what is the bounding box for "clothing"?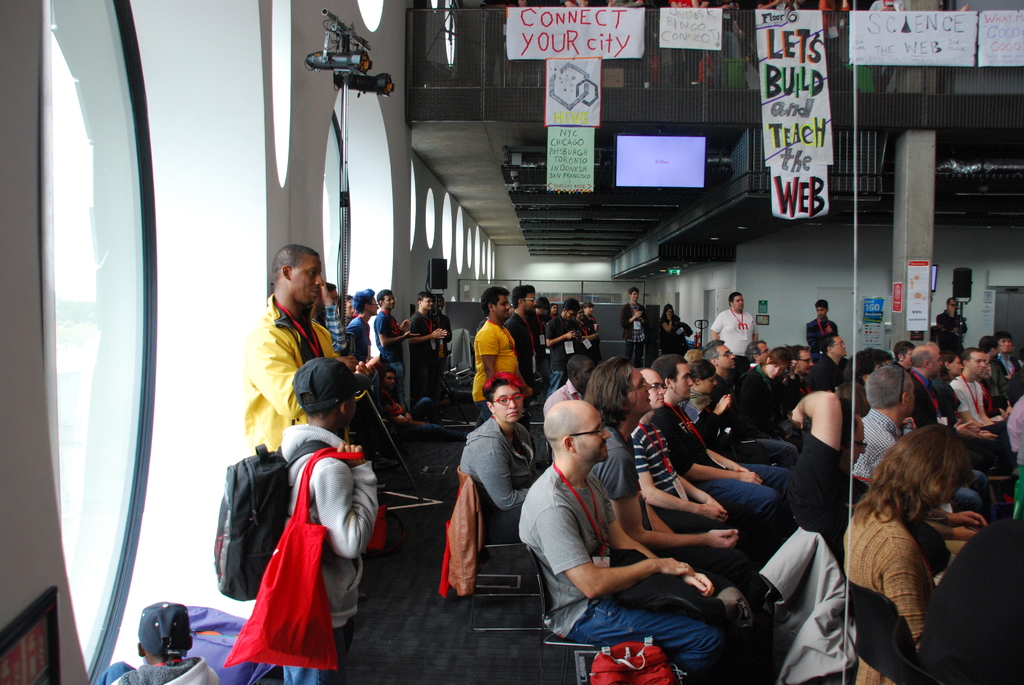
x1=710, y1=308, x2=758, y2=361.
